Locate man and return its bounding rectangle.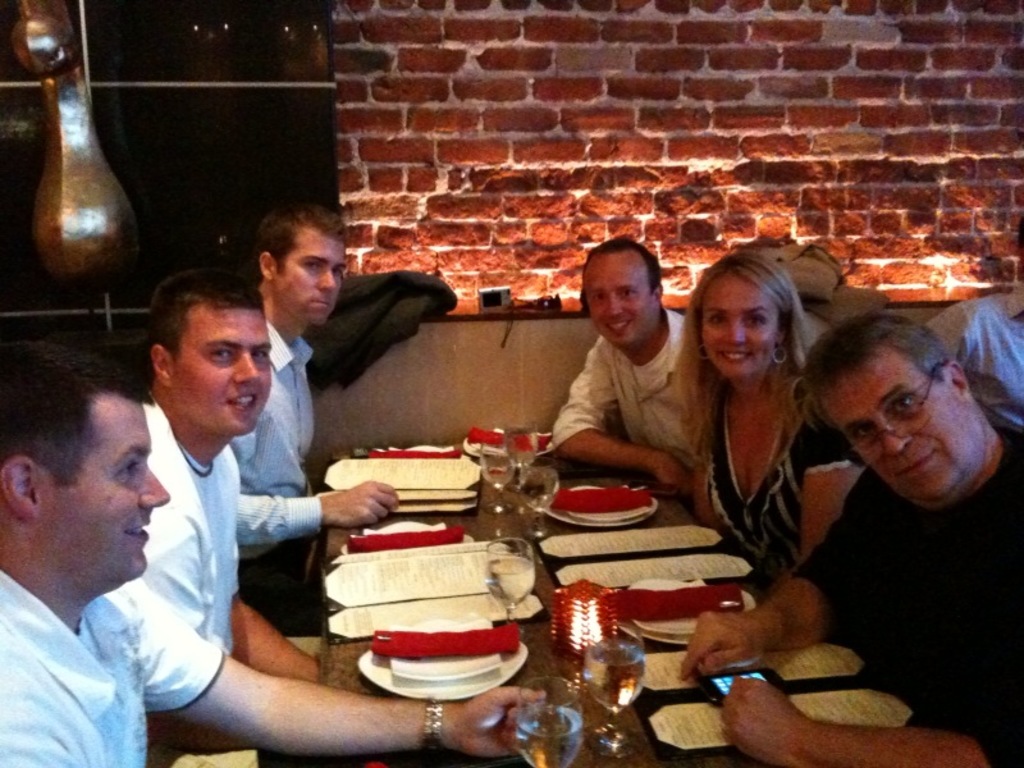
left=137, top=259, right=324, bottom=682.
